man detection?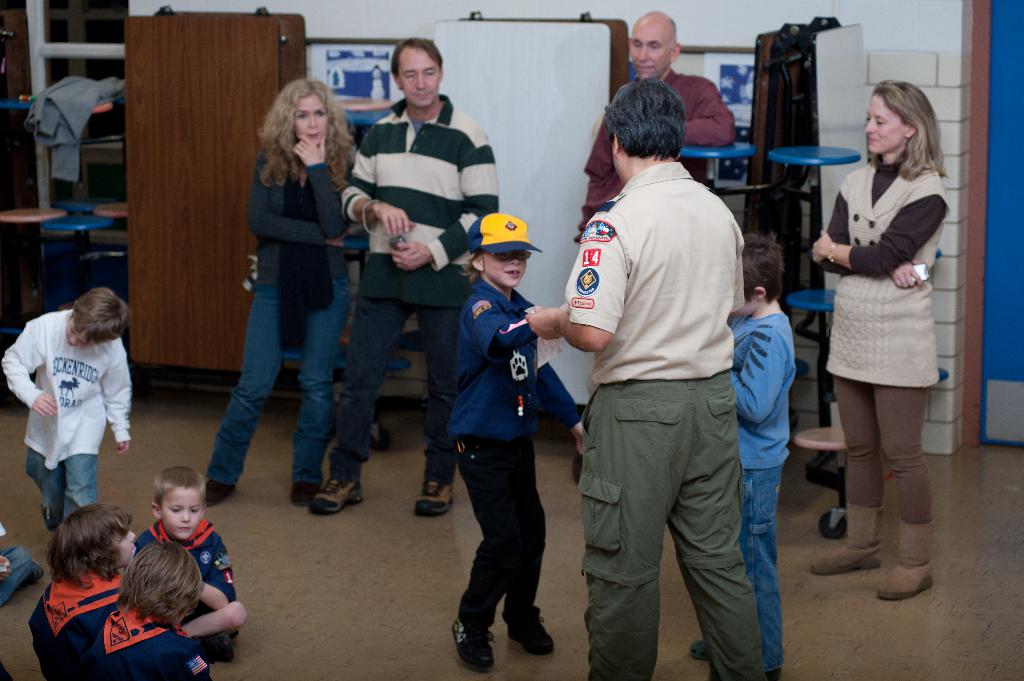
[x1=312, y1=41, x2=499, y2=521]
